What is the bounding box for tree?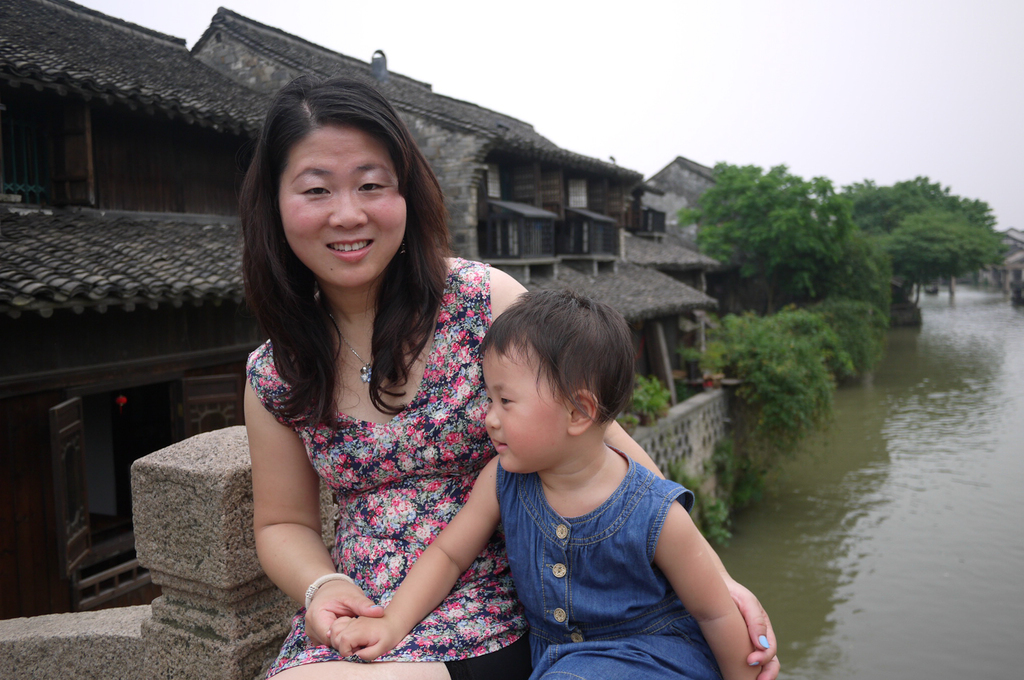
select_region(800, 149, 1021, 329).
